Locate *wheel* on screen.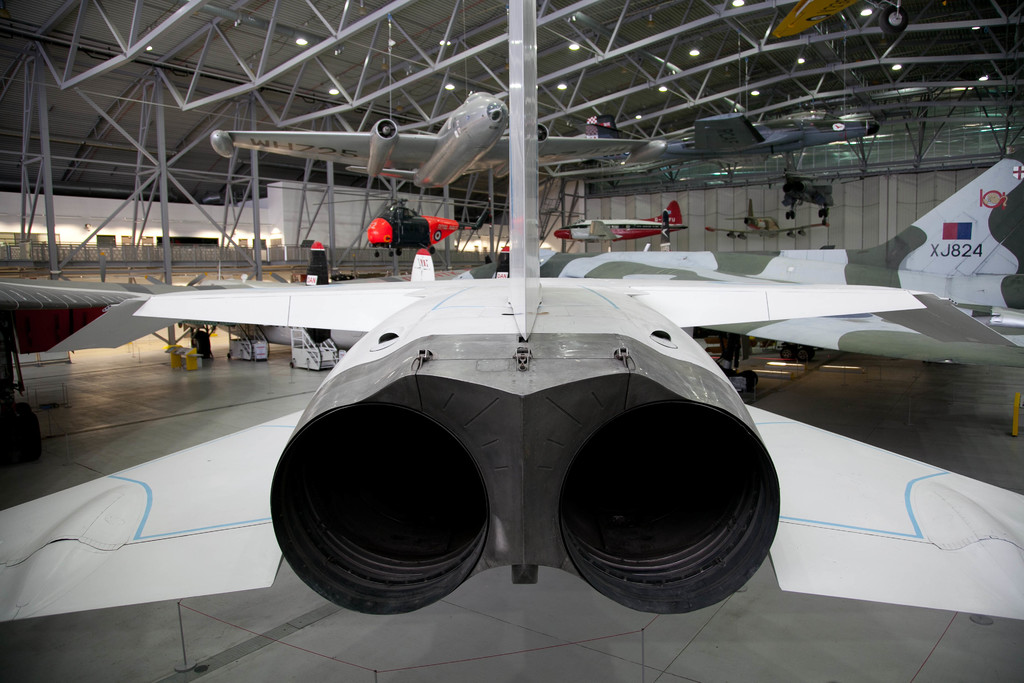
On screen at select_region(225, 351, 236, 360).
